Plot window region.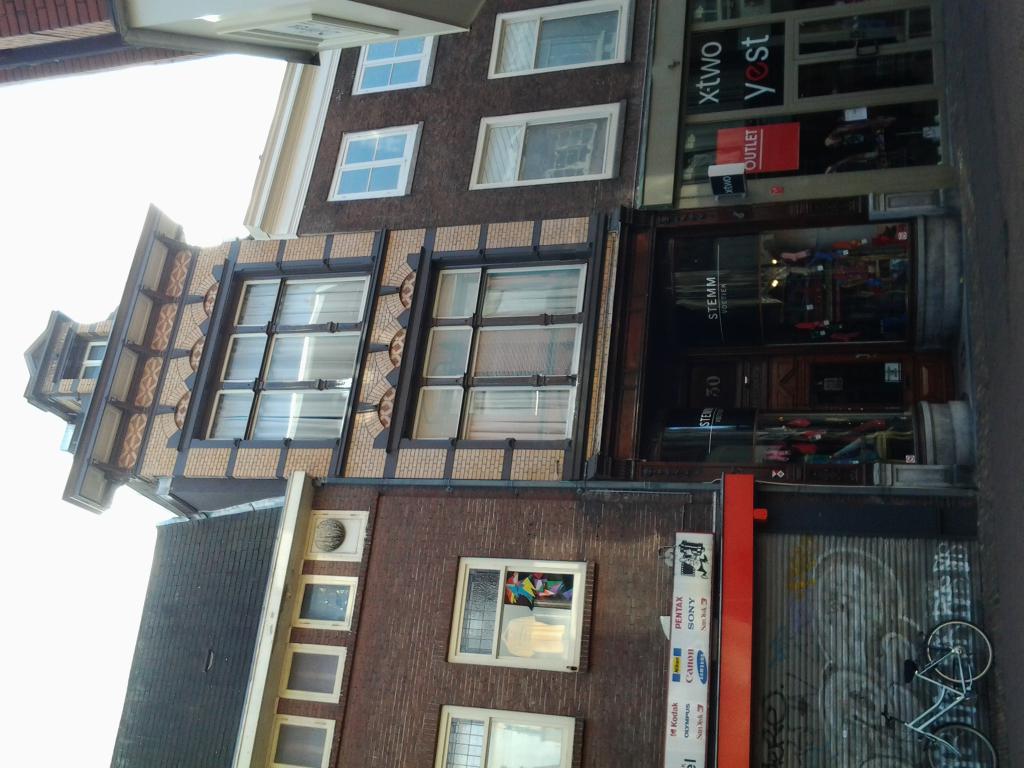
Plotted at locate(285, 636, 346, 695).
